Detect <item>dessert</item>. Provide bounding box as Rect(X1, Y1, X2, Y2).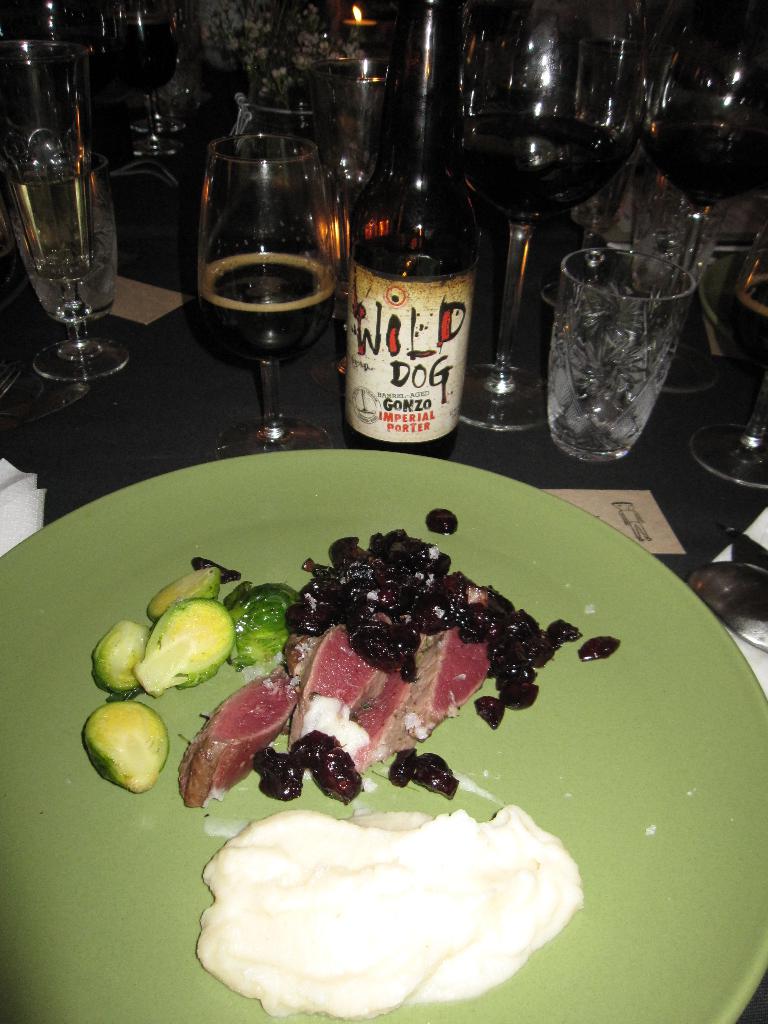
Rect(186, 803, 609, 1021).
